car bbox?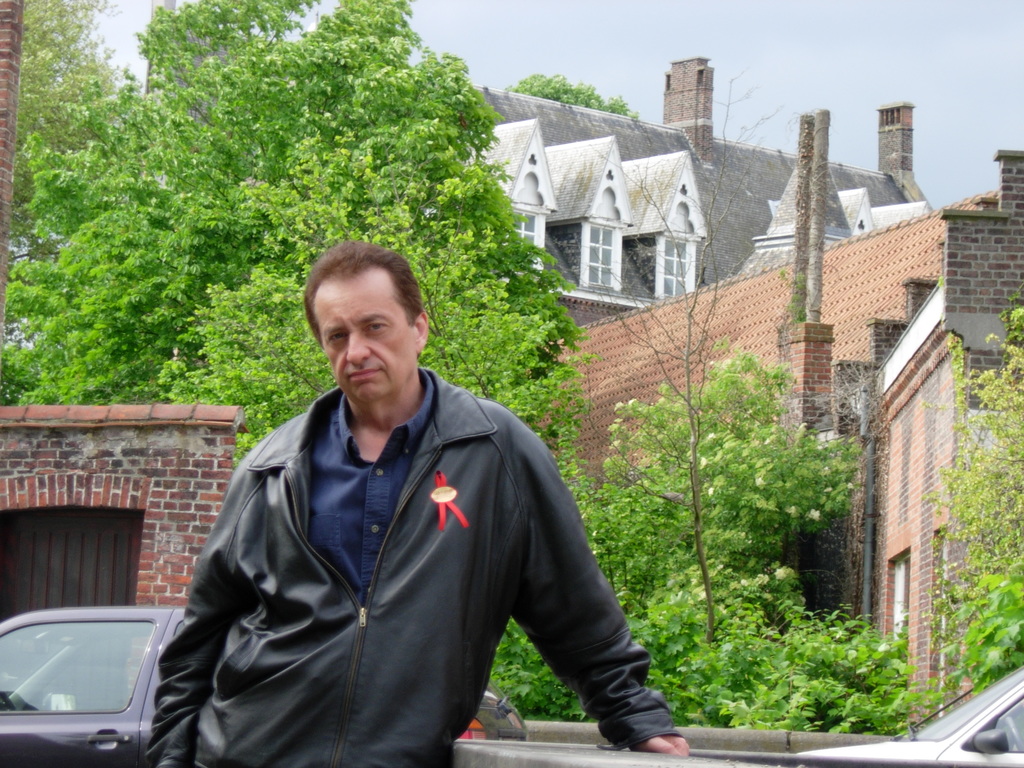
pyautogui.locateOnScreen(0, 597, 550, 767)
